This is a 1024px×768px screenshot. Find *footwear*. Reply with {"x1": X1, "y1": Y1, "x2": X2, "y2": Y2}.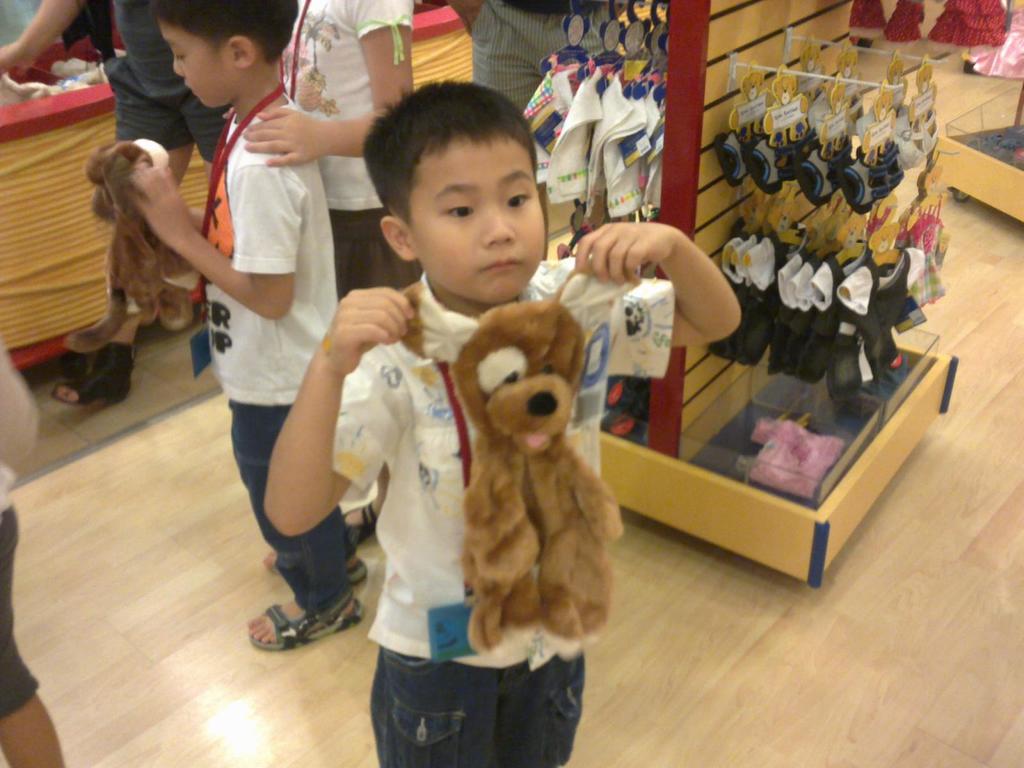
{"x1": 246, "y1": 589, "x2": 362, "y2": 648}.
